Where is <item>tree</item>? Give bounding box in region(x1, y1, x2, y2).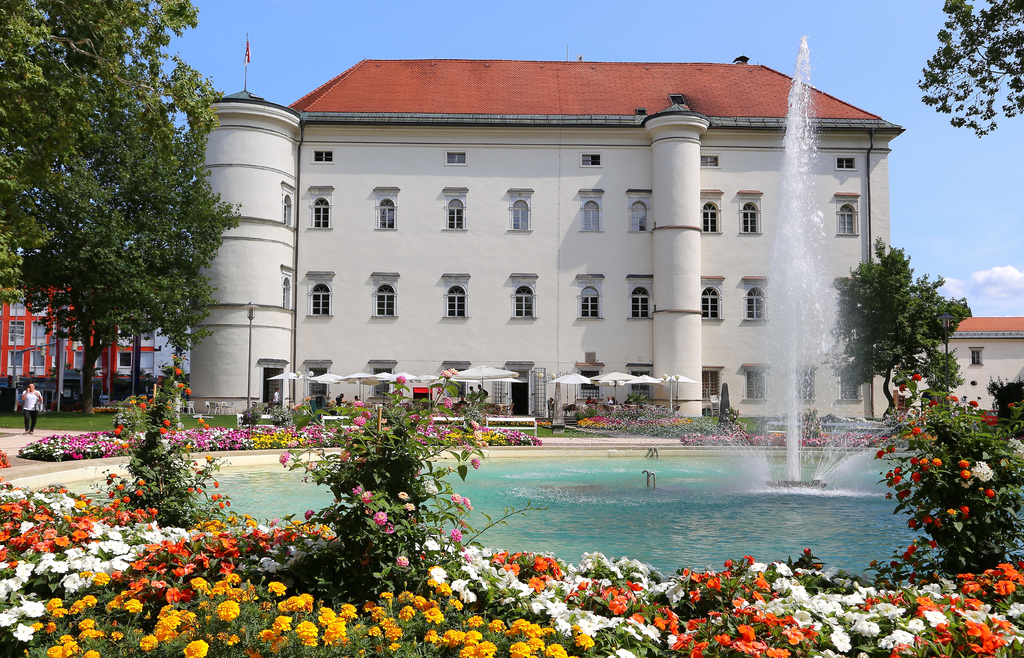
region(0, 0, 93, 310).
